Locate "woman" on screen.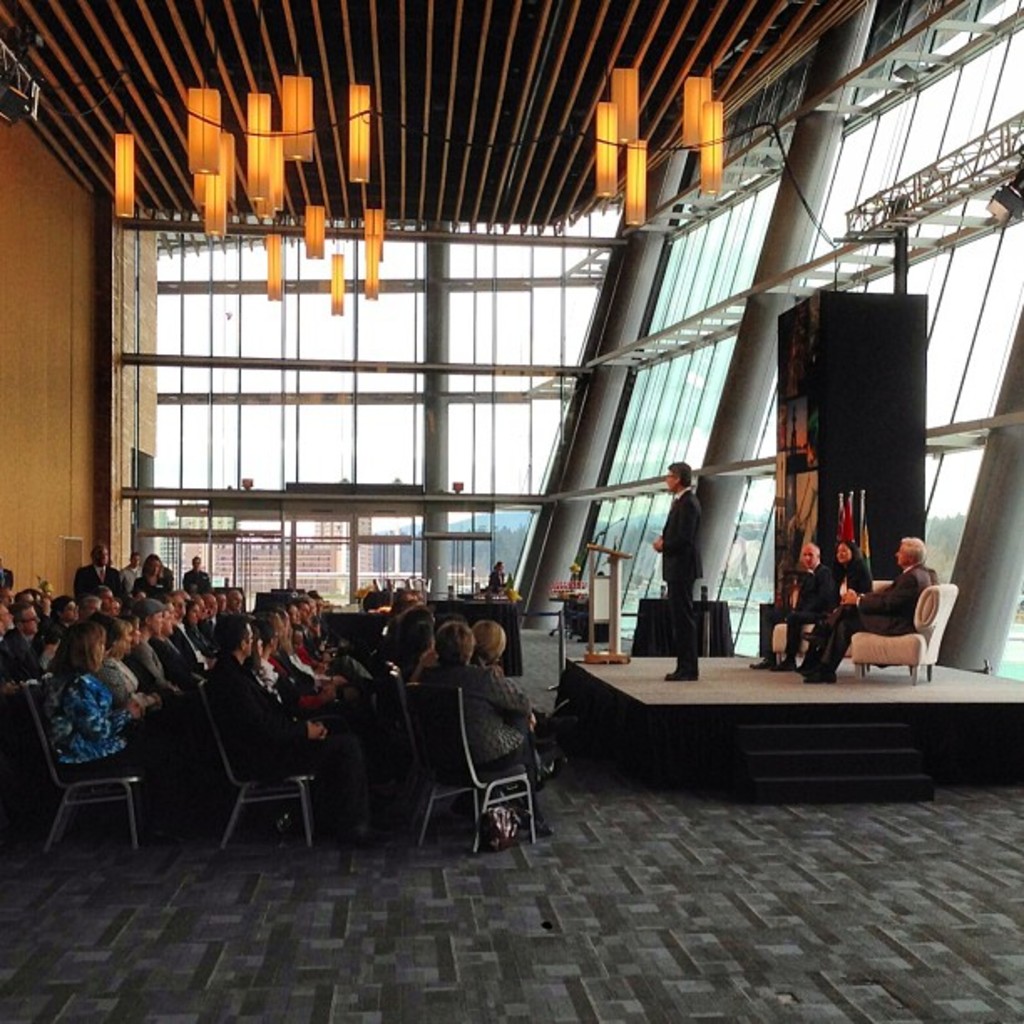
On screen at region(134, 616, 139, 649).
